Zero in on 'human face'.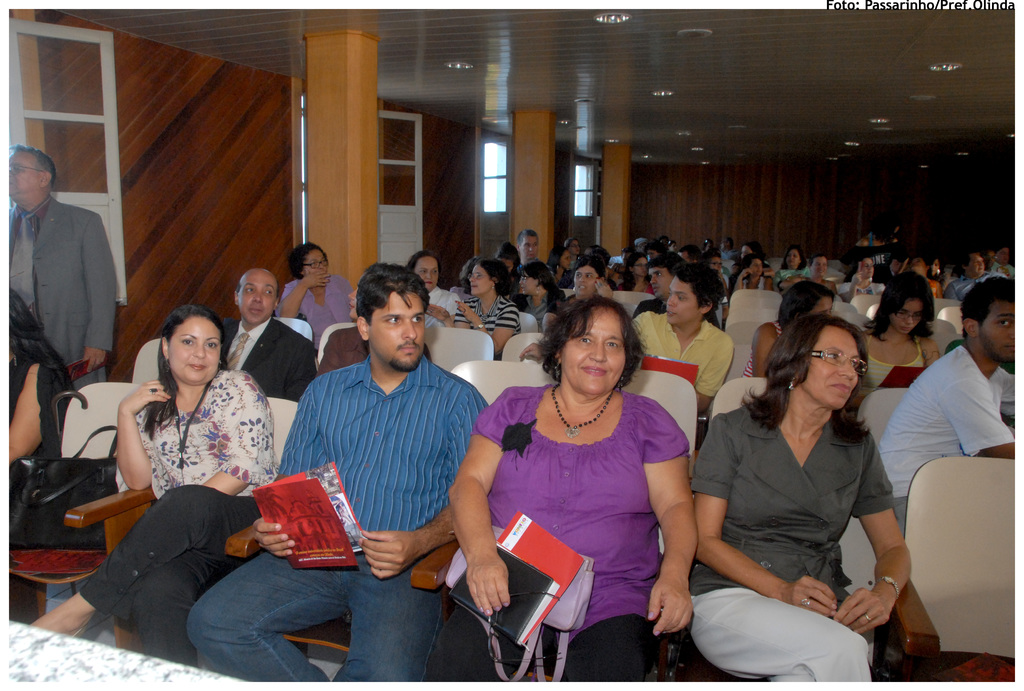
Zeroed in: [806,250,826,275].
